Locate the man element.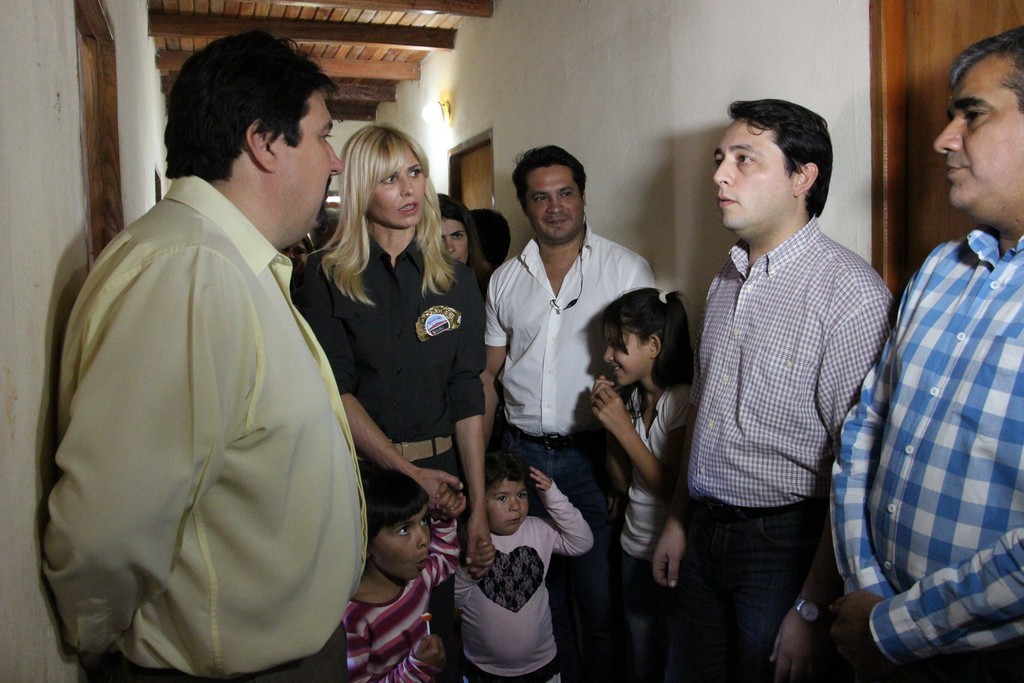
Element bbox: select_region(828, 27, 1023, 682).
